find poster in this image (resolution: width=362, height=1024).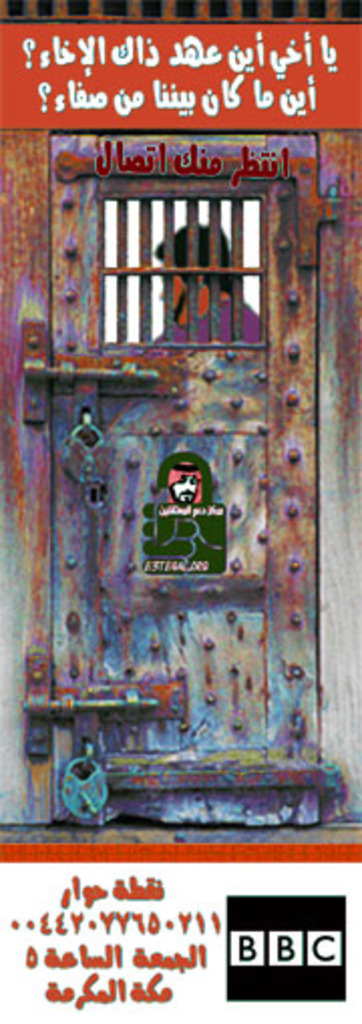
0:0:360:1022.
